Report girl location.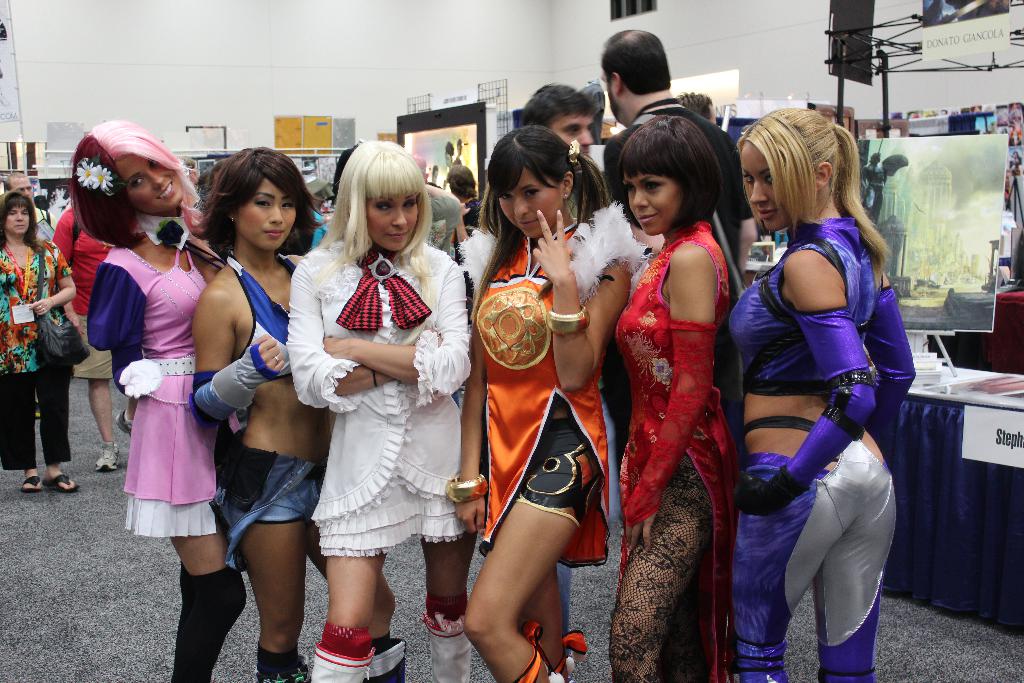
Report: bbox=[438, 117, 637, 682].
